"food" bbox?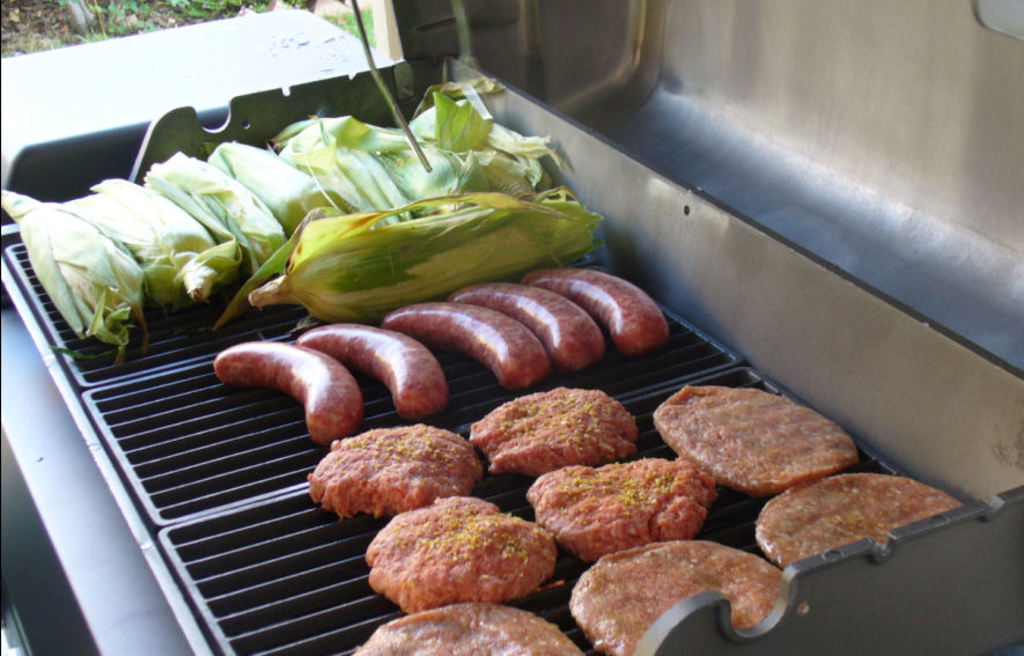
x1=209 y1=137 x2=344 y2=245
